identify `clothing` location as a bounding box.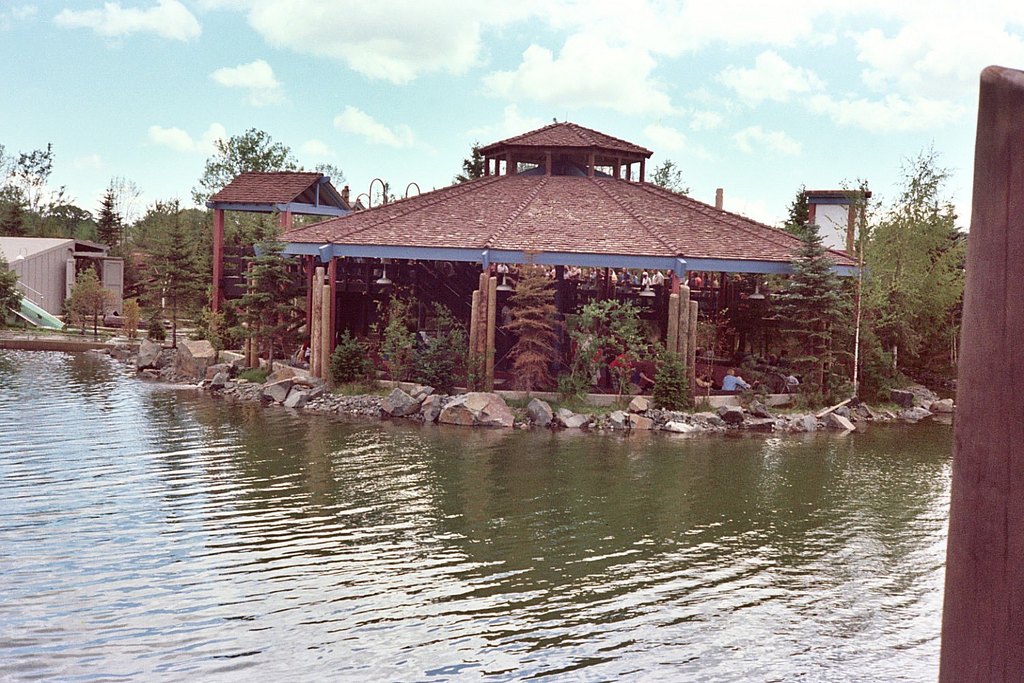
{"x1": 692, "y1": 375, "x2": 707, "y2": 387}.
